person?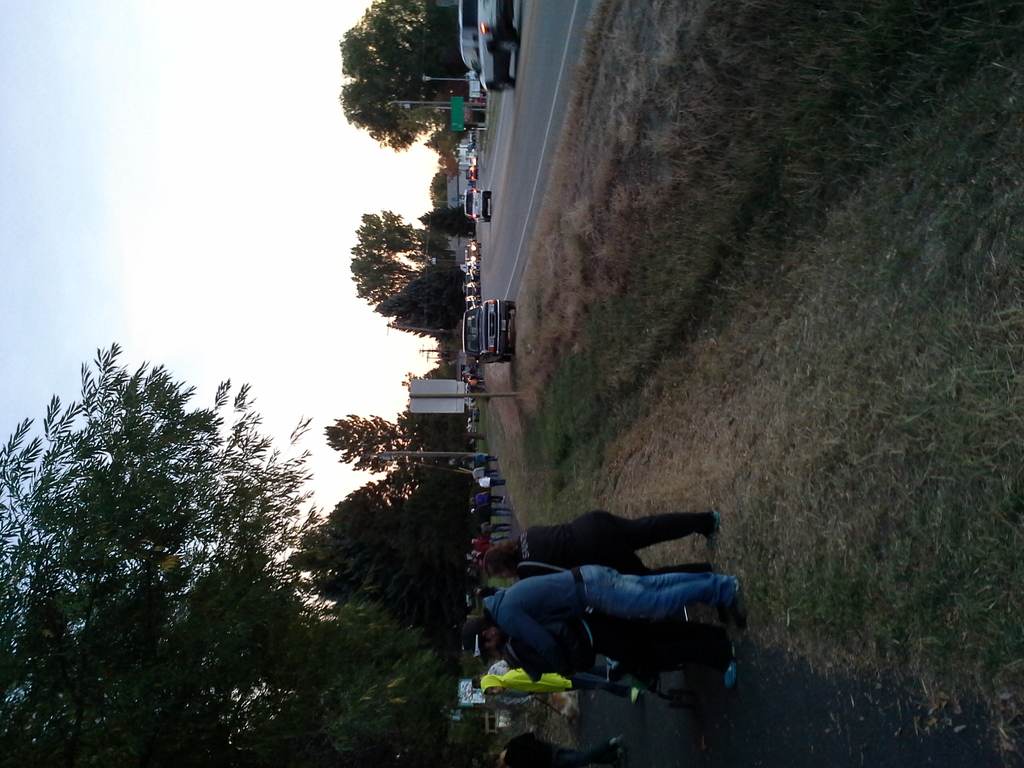
[x1=469, y1=550, x2=489, y2=561]
